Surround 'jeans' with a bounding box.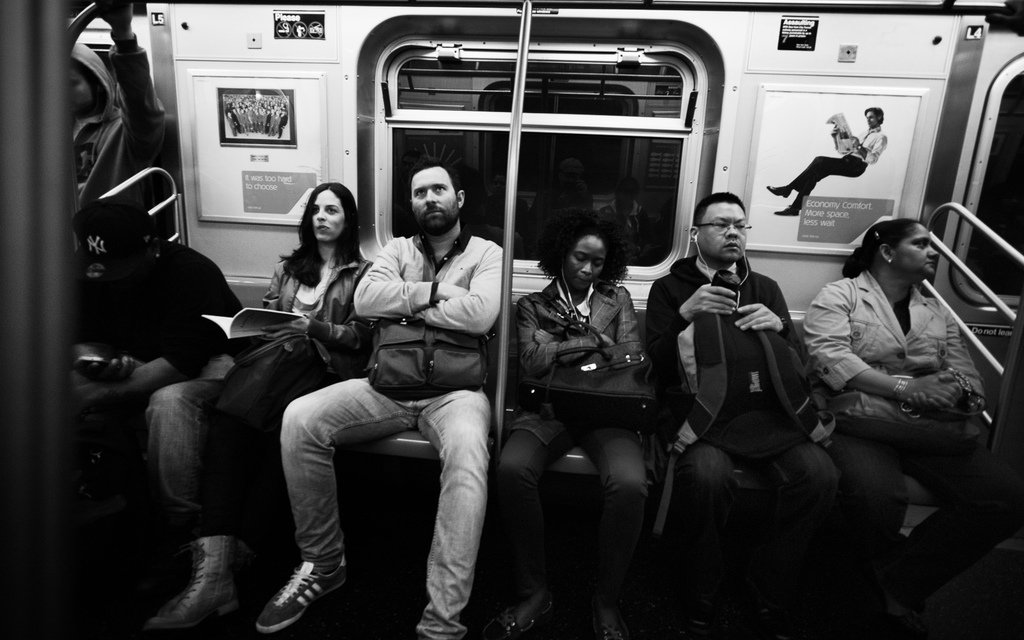
rect(61, 357, 240, 538).
